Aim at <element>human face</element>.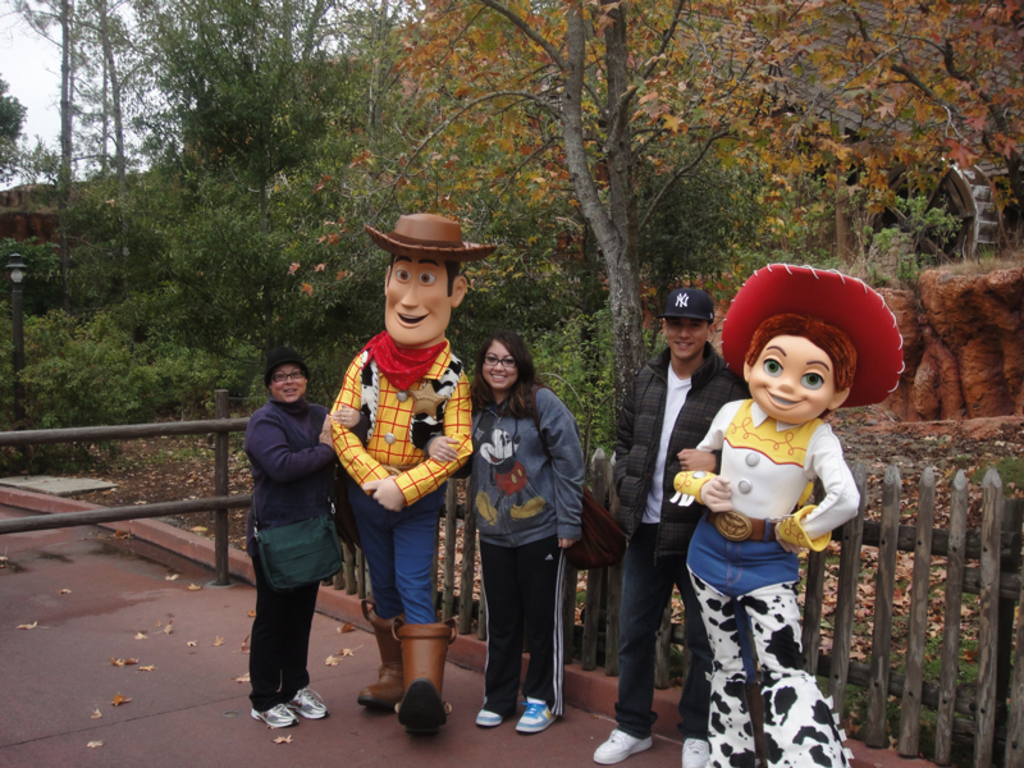
Aimed at detection(380, 247, 448, 347).
